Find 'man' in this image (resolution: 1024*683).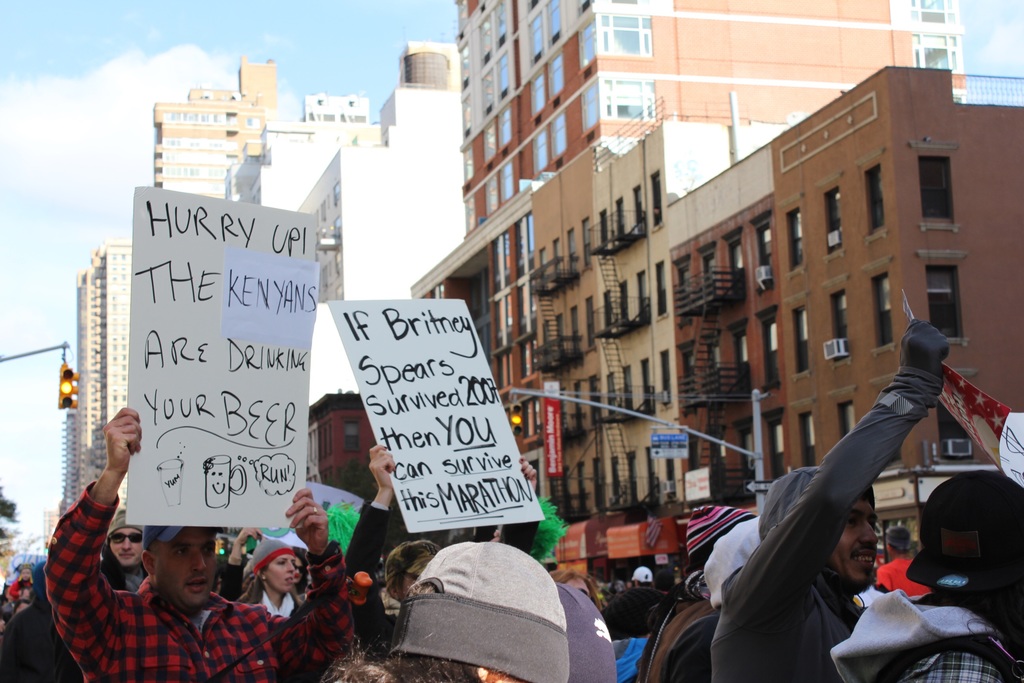
705:309:956:682.
